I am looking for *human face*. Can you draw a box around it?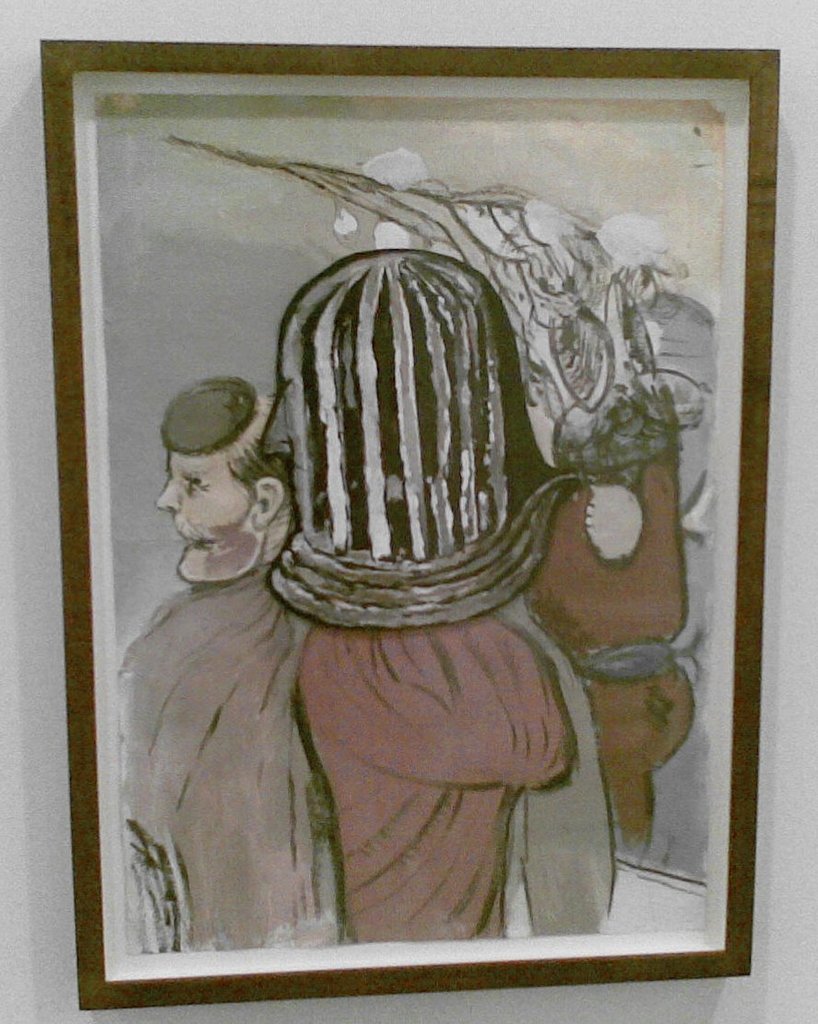
Sure, the bounding box is pyautogui.locateOnScreen(148, 391, 254, 582).
